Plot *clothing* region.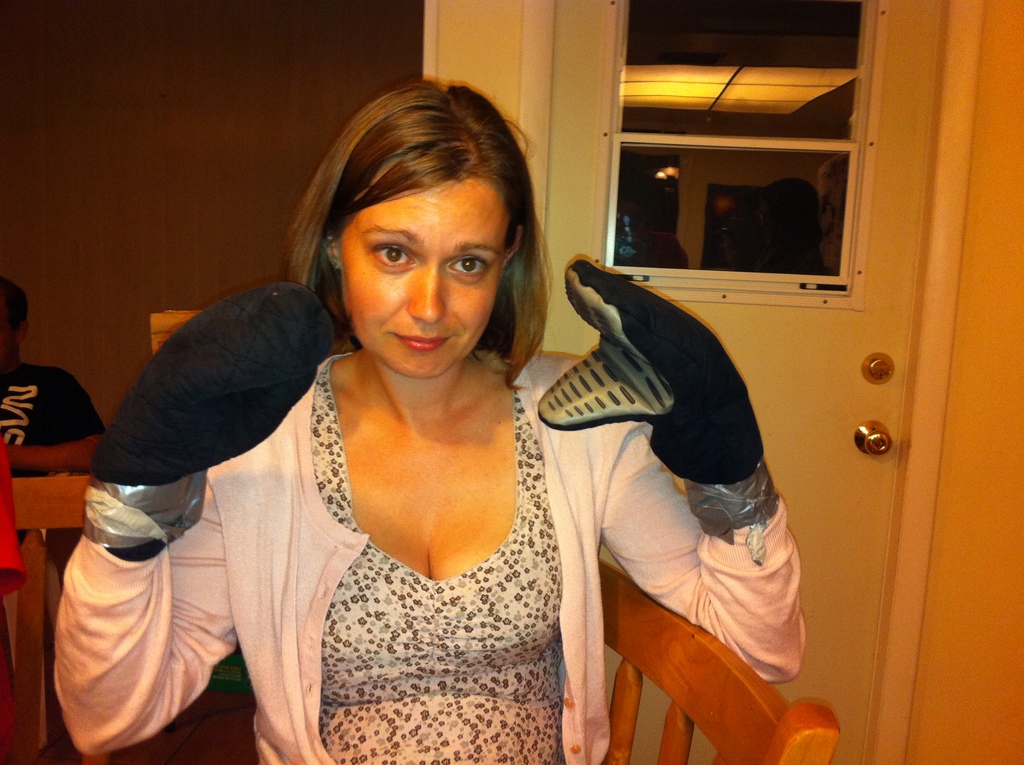
Plotted at (0,357,102,744).
